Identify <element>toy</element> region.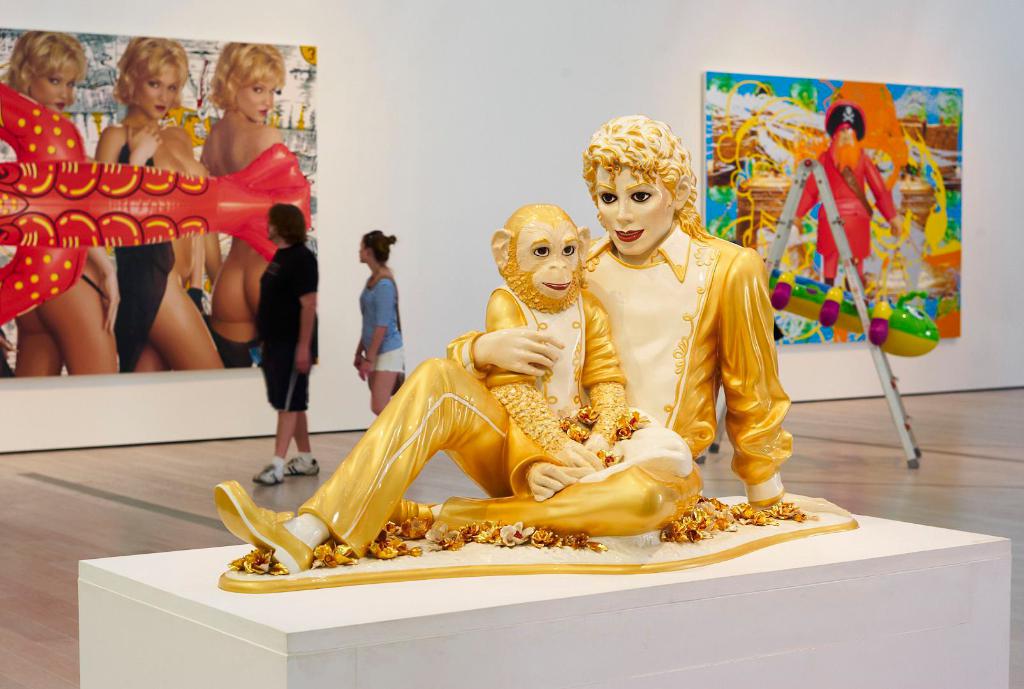
Region: [207, 99, 817, 580].
